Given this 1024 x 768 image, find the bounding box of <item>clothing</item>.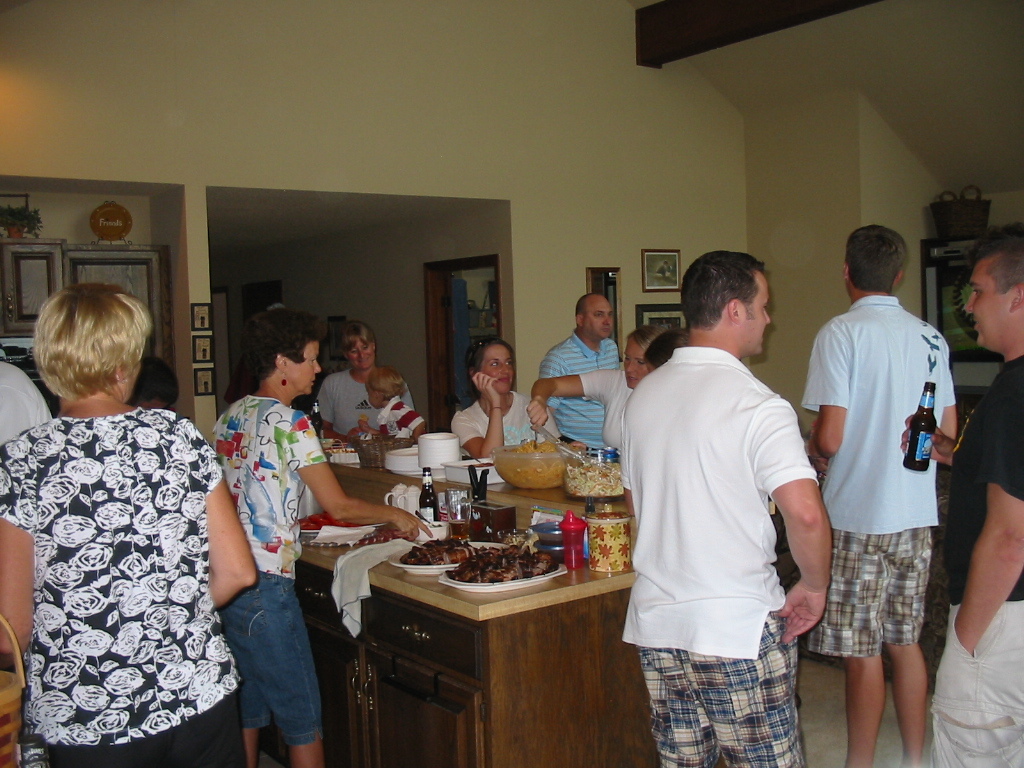
left=211, top=394, right=329, bottom=767.
